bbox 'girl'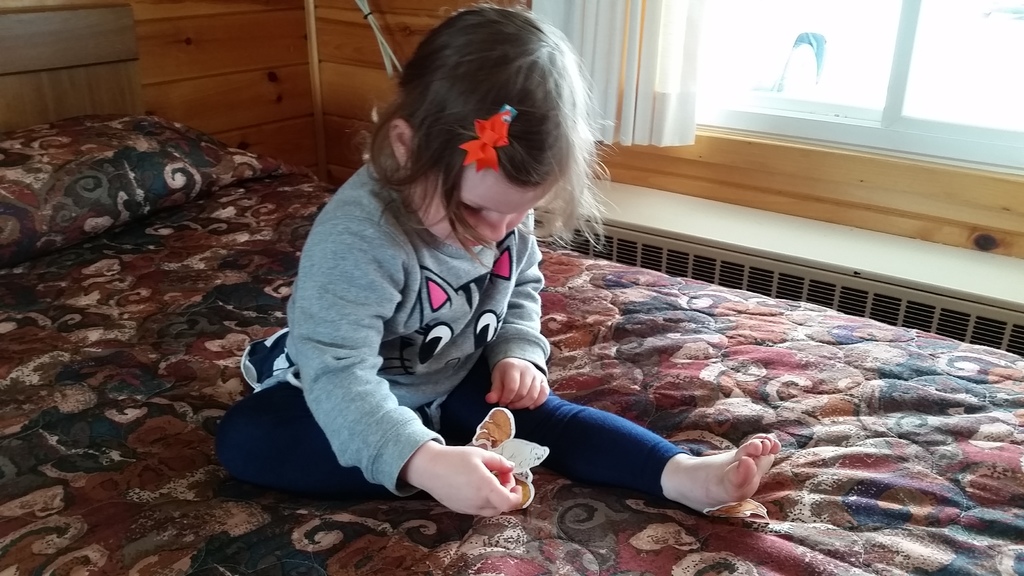
select_region(210, 0, 780, 513)
